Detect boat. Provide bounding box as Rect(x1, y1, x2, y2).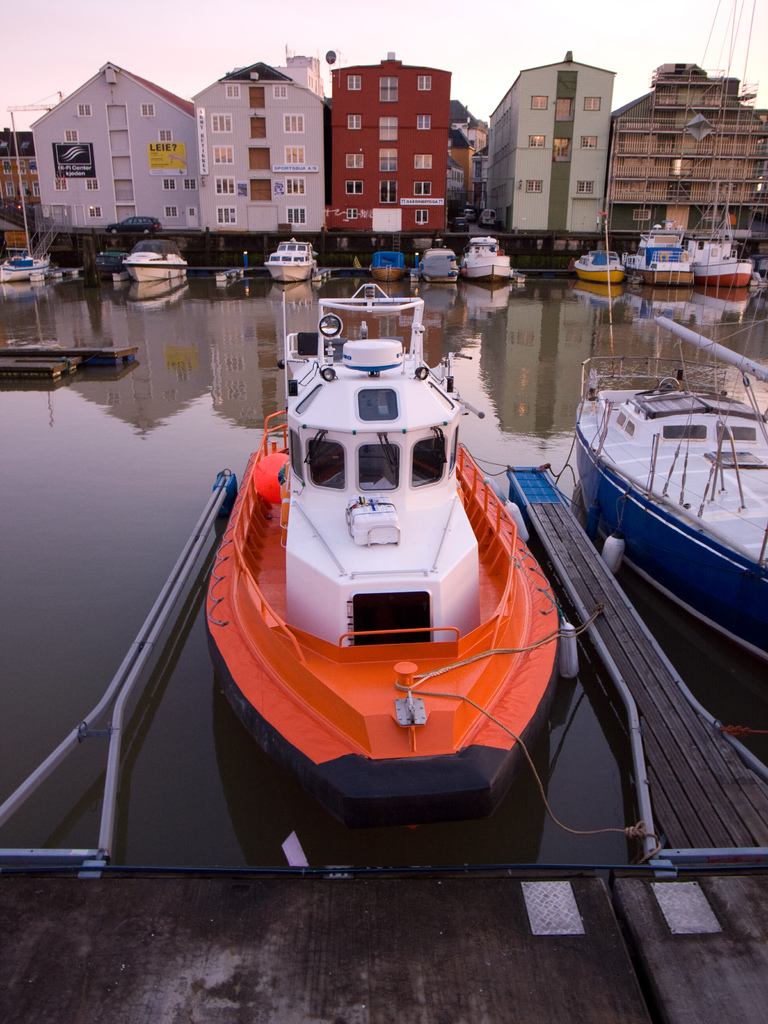
Rect(367, 246, 410, 286).
